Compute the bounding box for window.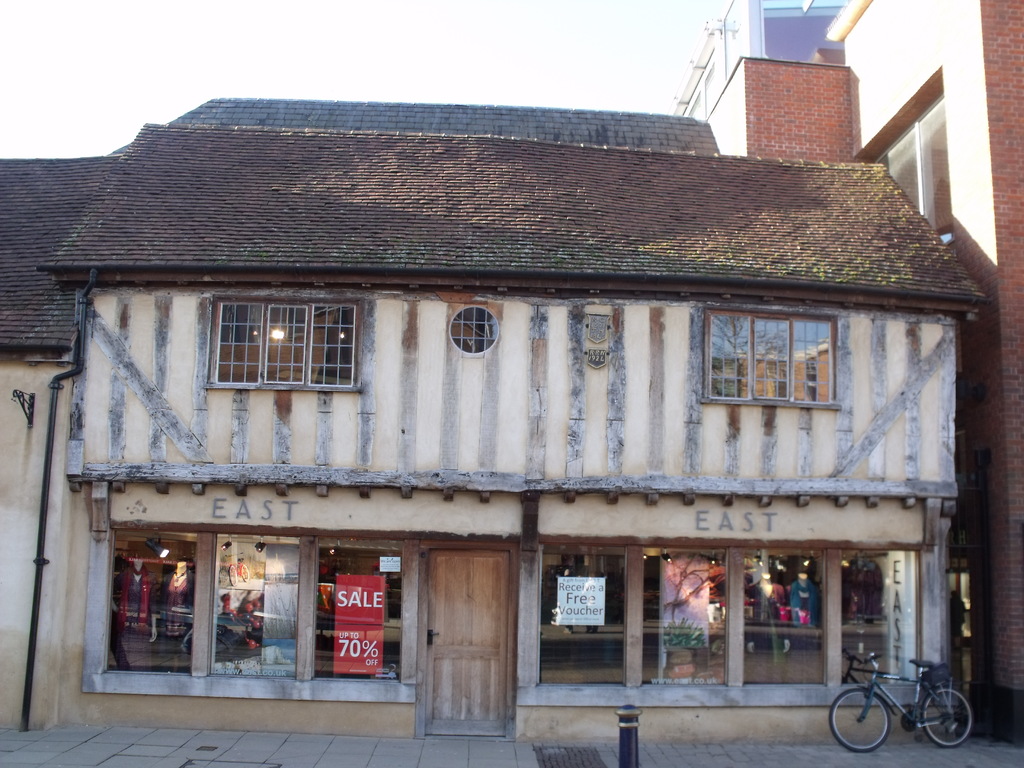
box(701, 310, 837, 406).
